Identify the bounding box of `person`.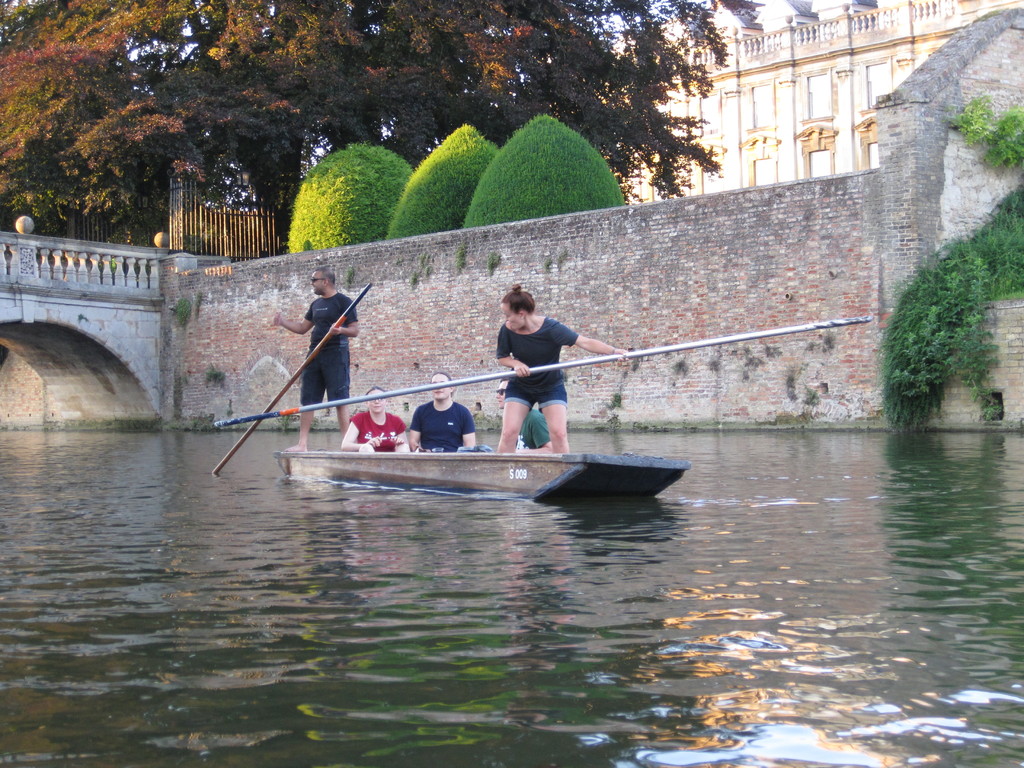
(x1=262, y1=266, x2=361, y2=452).
